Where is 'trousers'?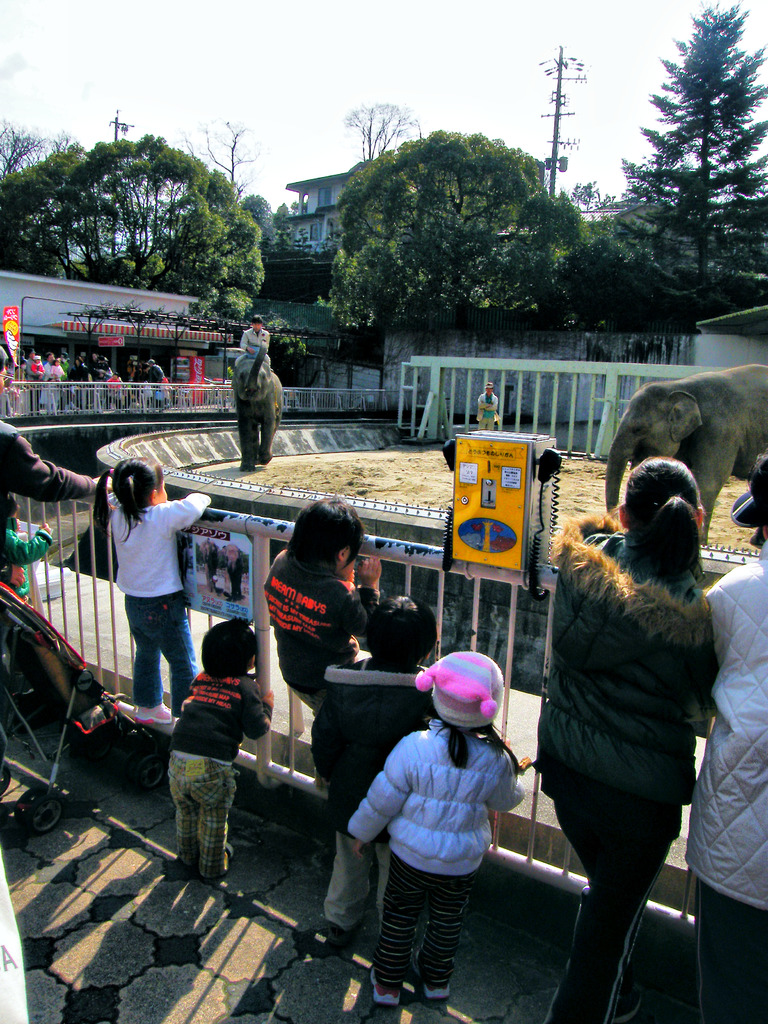
{"x1": 546, "y1": 761, "x2": 689, "y2": 984}.
